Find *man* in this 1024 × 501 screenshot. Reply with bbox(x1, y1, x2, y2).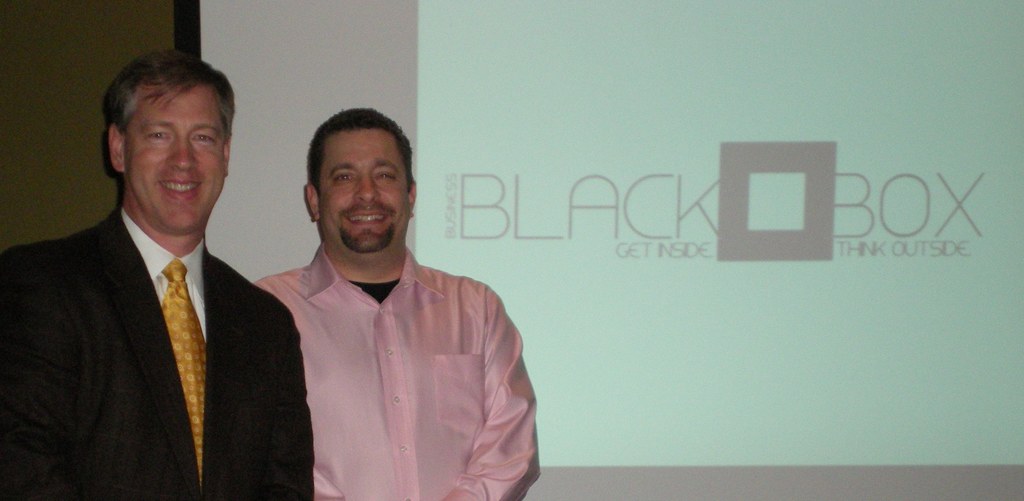
bbox(246, 108, 535, 500).
